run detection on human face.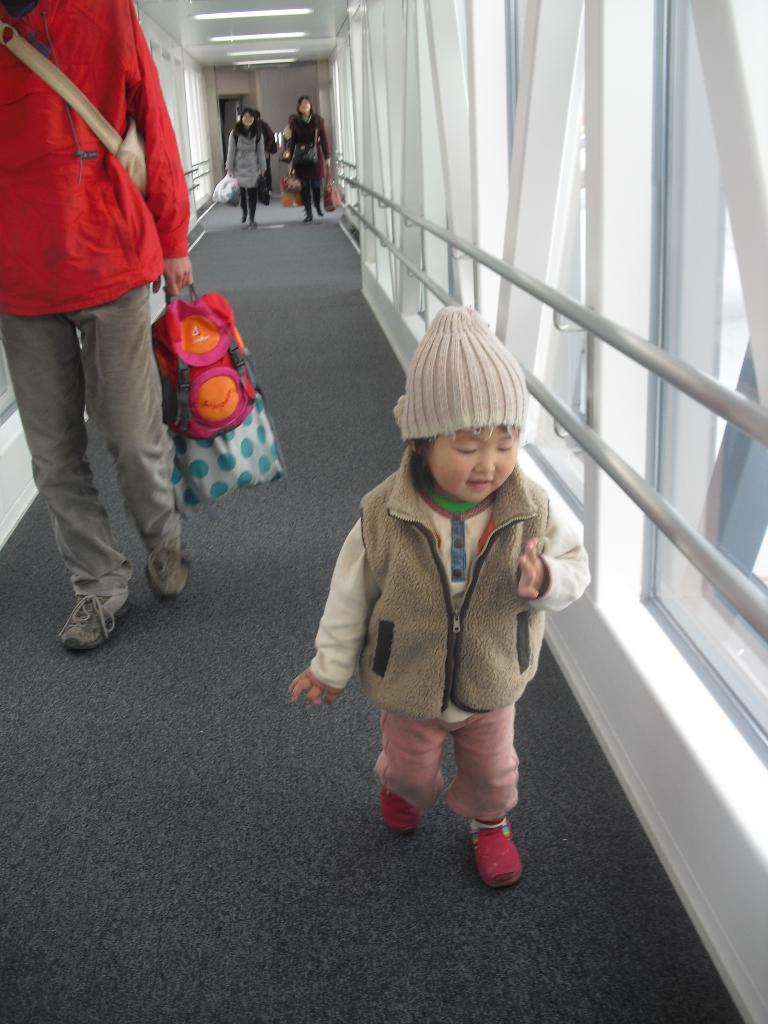
Result: x1=245 y1=109 x2=253 y2=127.
